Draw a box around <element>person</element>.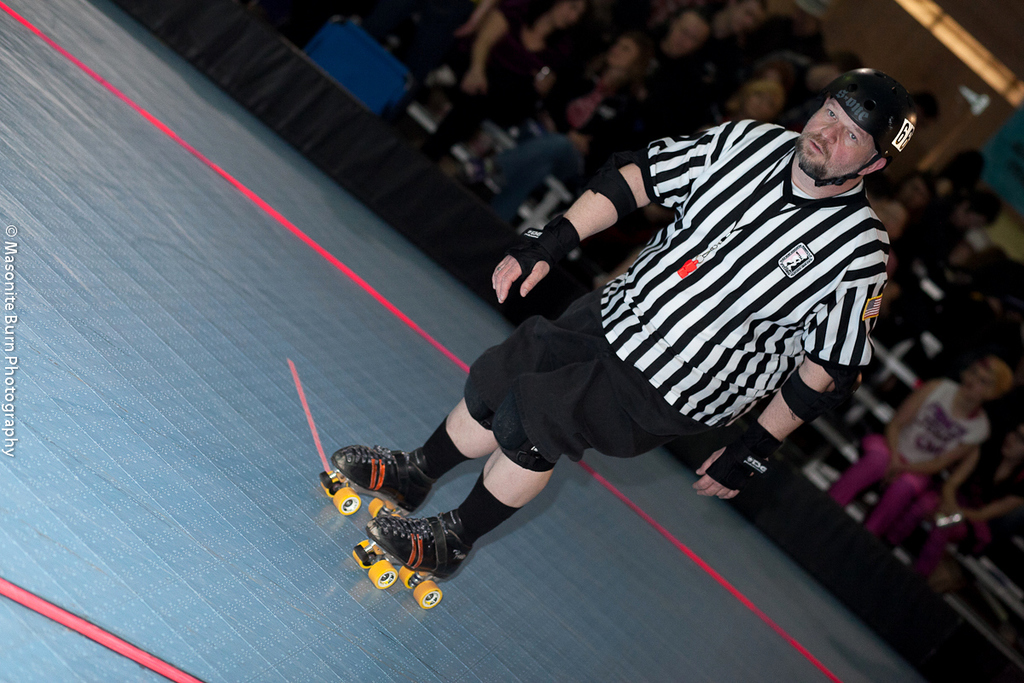
(x1=813, y1=347, x2=1017, y2=546).
